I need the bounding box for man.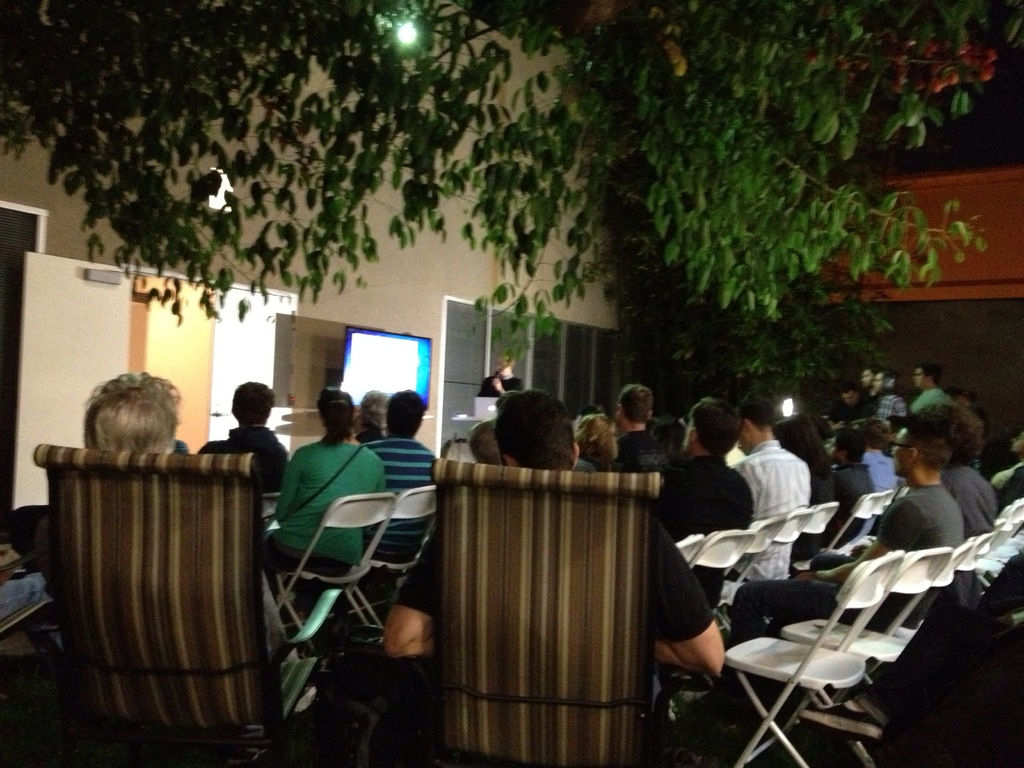
Here it is: box(660, 395, 756, 609).
